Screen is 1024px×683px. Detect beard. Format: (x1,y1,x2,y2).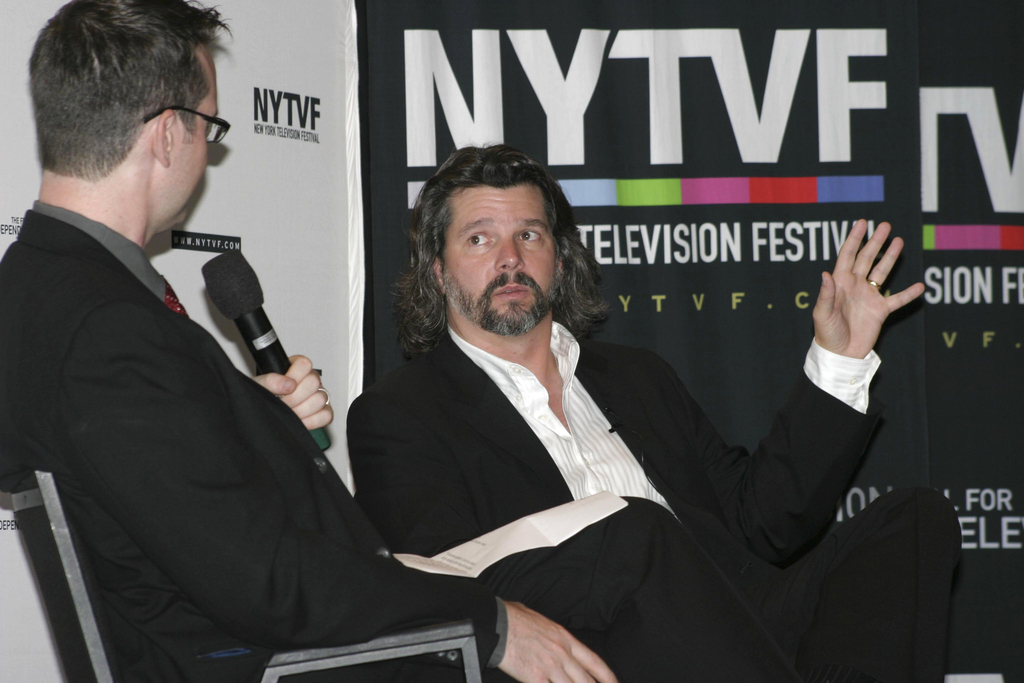
(405,213,579,370).
